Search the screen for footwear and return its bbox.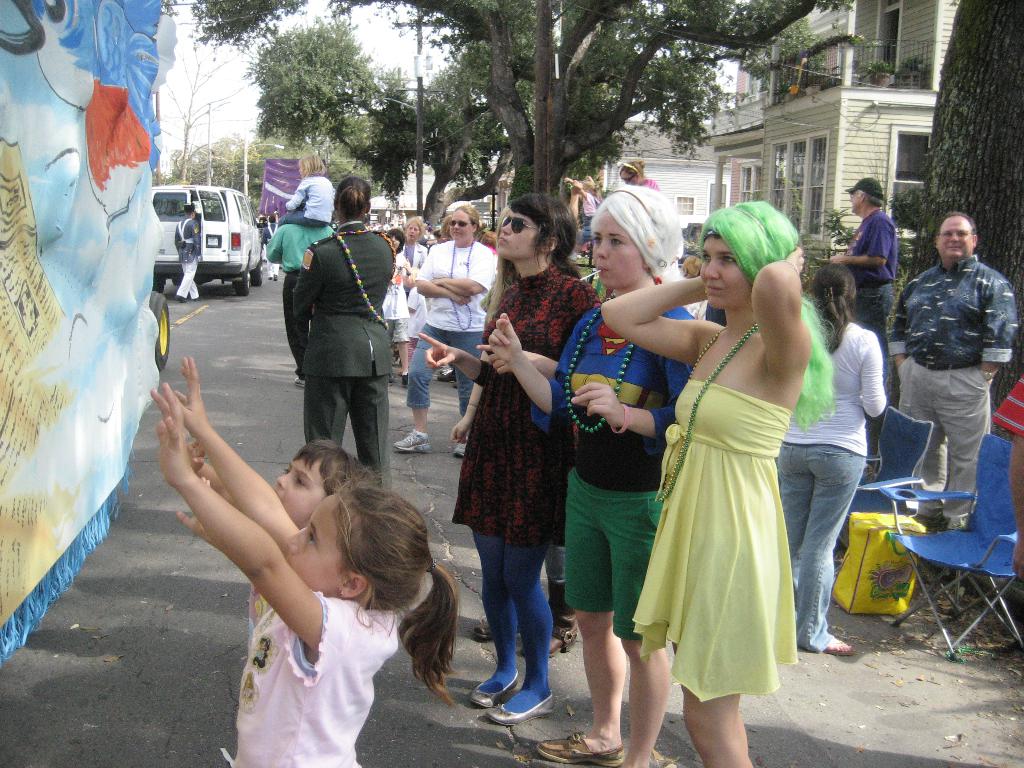
Found: [x1=472, y1=672, x2=522, y2=706].
